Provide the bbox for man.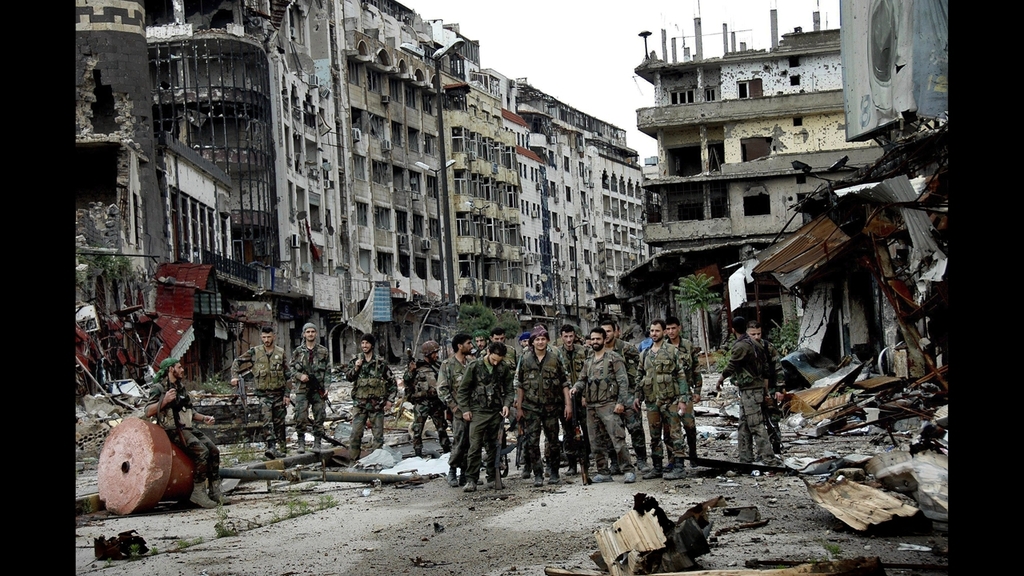
l=514, t=330, r=535, b=351.
